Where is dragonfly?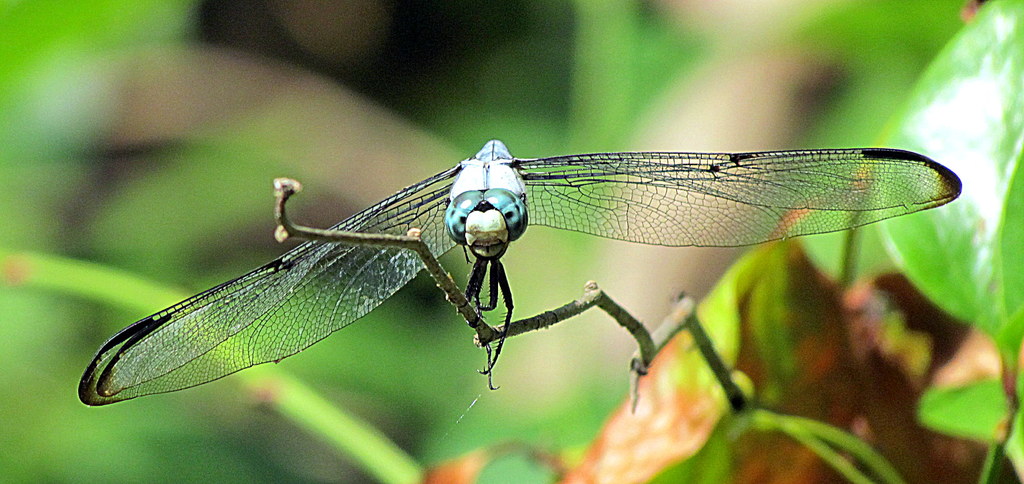
<box>79,140,962,394</box>.
